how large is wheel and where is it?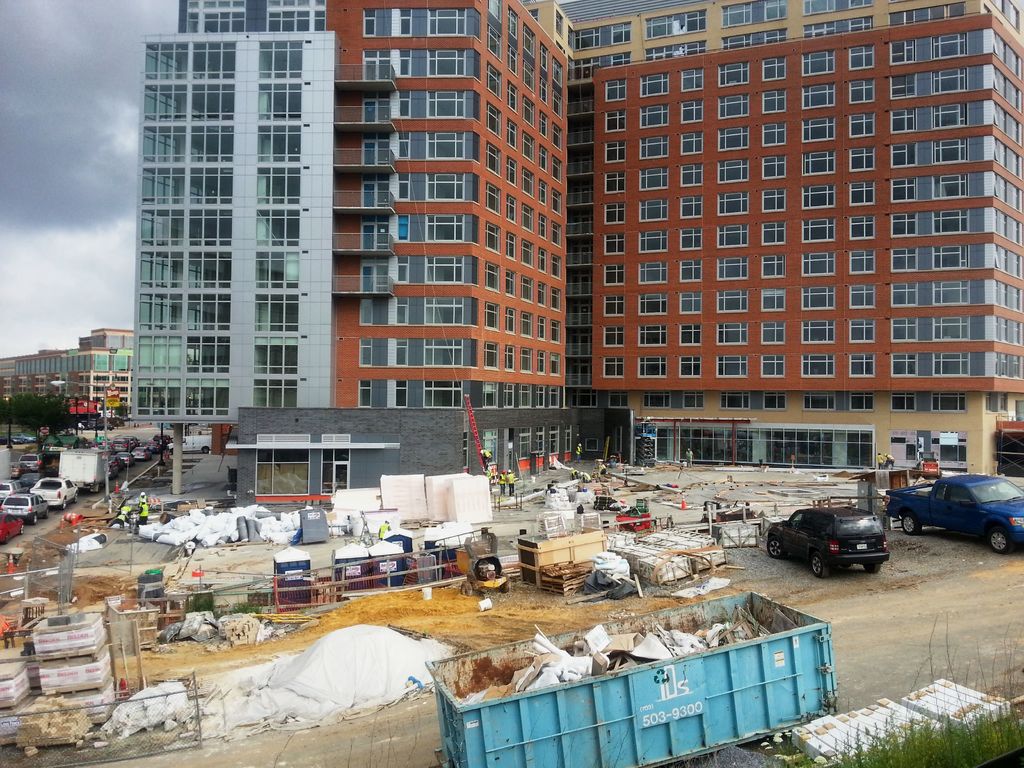
Bounding box: rect(8, 534, 14, 543).
